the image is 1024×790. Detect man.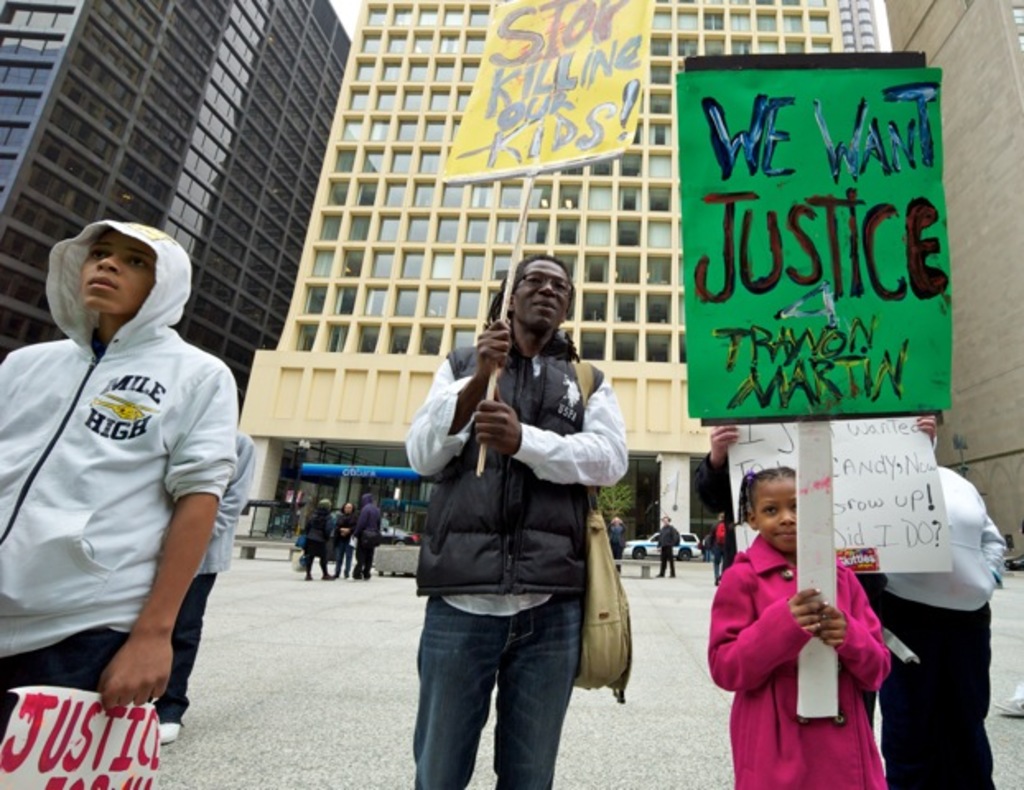
Detection: 389/263/642/780.
